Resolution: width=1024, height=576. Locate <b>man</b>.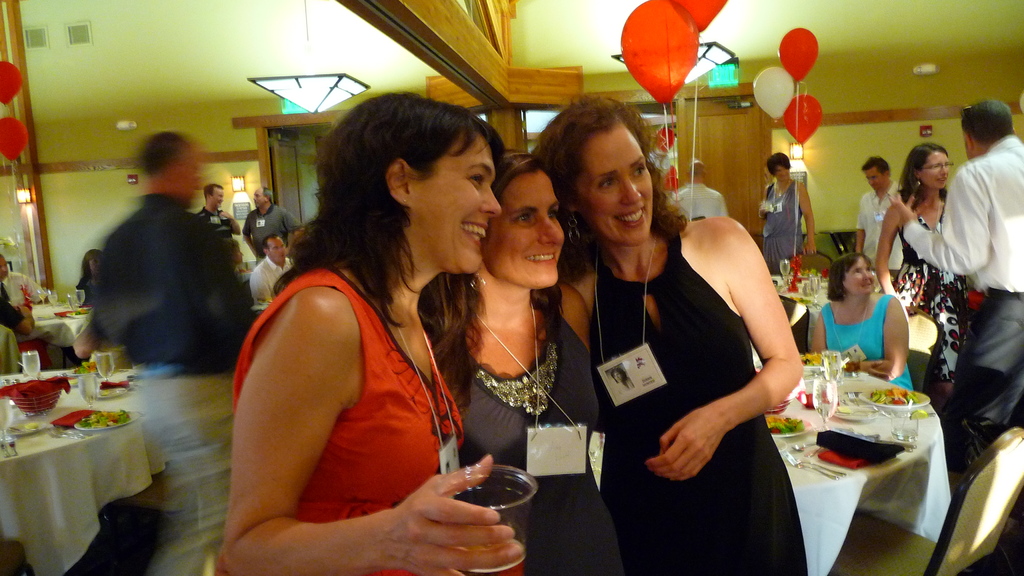
[0, 259, 50, 305].
